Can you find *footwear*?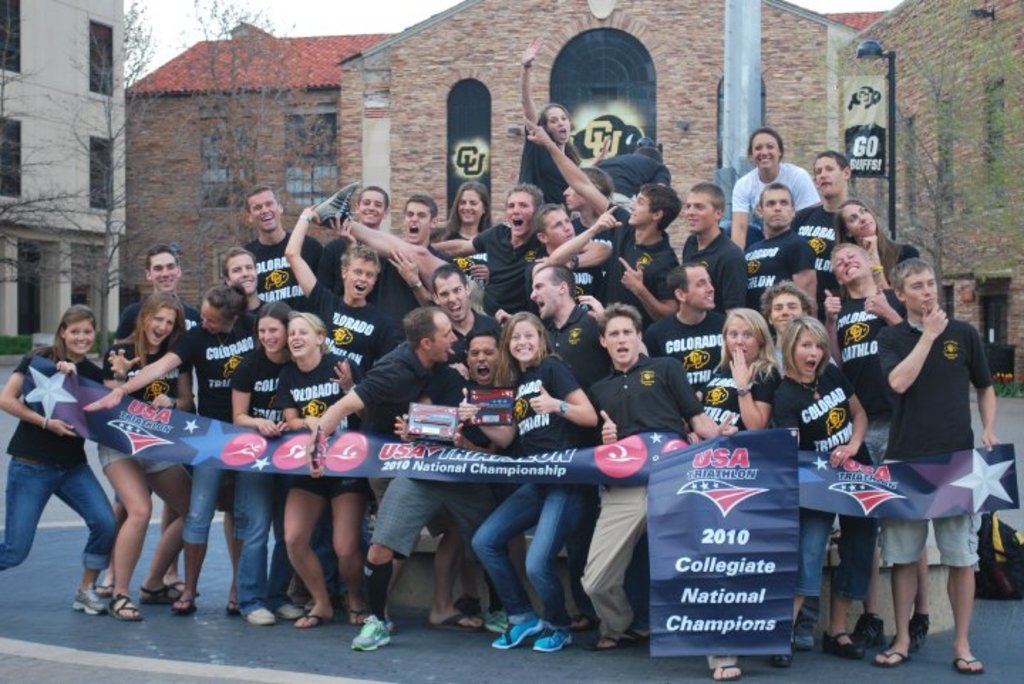
Yes, bounding box: (x1=869, y1=648, x2=914, y2=664).
